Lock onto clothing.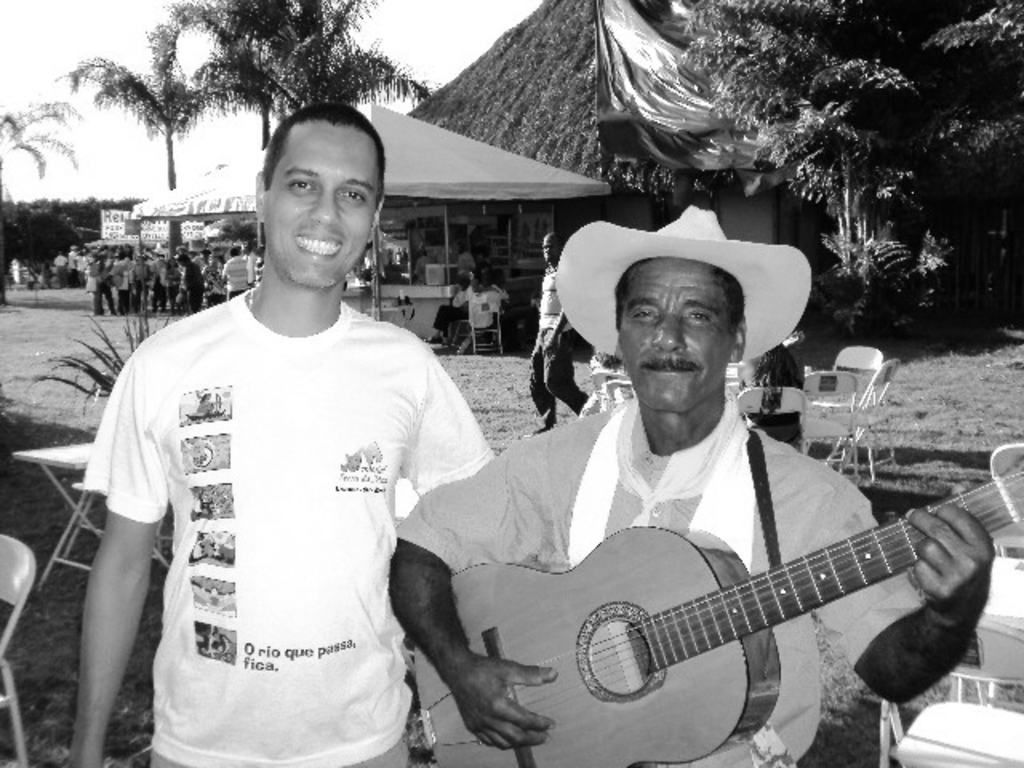
Locked: box(531, 261, 597, 416).
